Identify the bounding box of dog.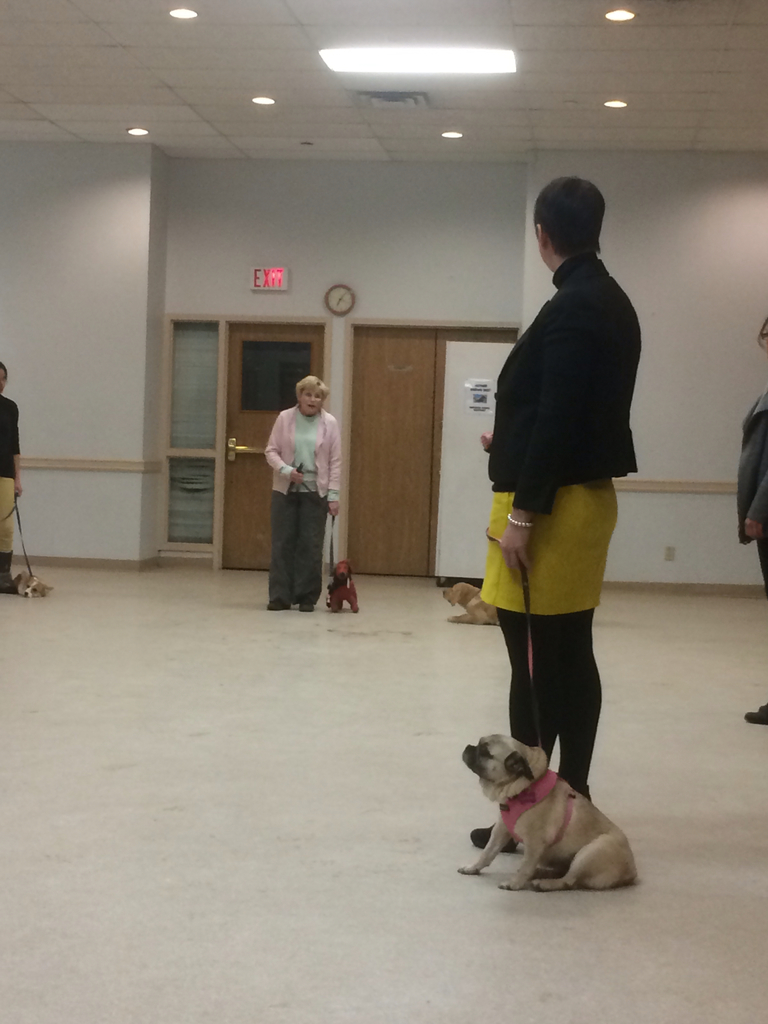
{"x1": 458, "y1": 734, "x2": 639, "y2": 892}.
